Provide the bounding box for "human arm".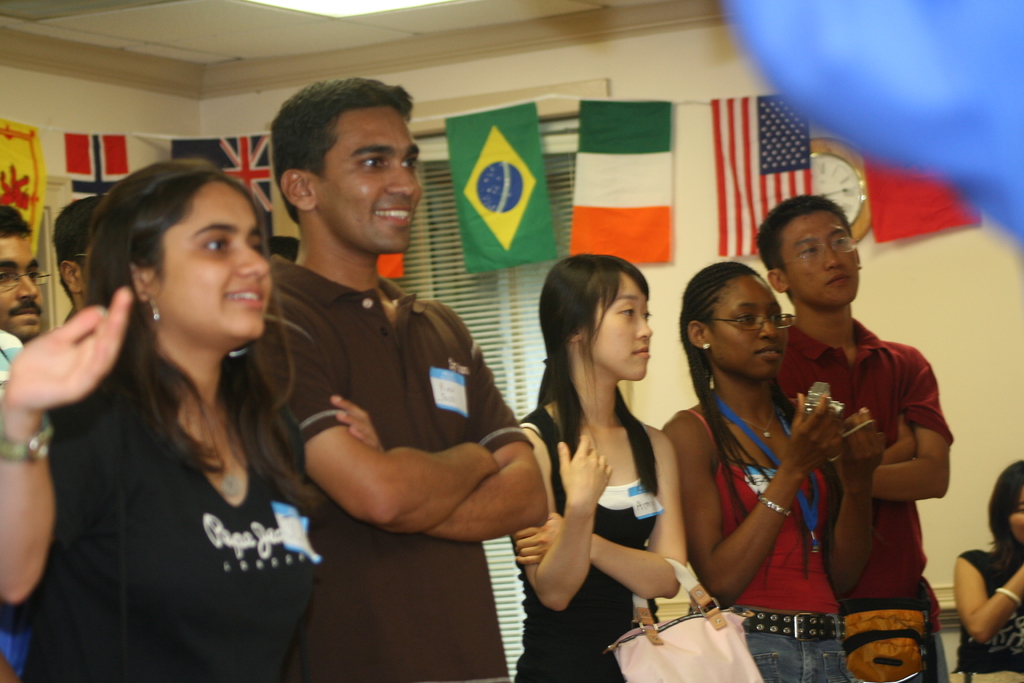
<box>929,543,1023,651</box>.
